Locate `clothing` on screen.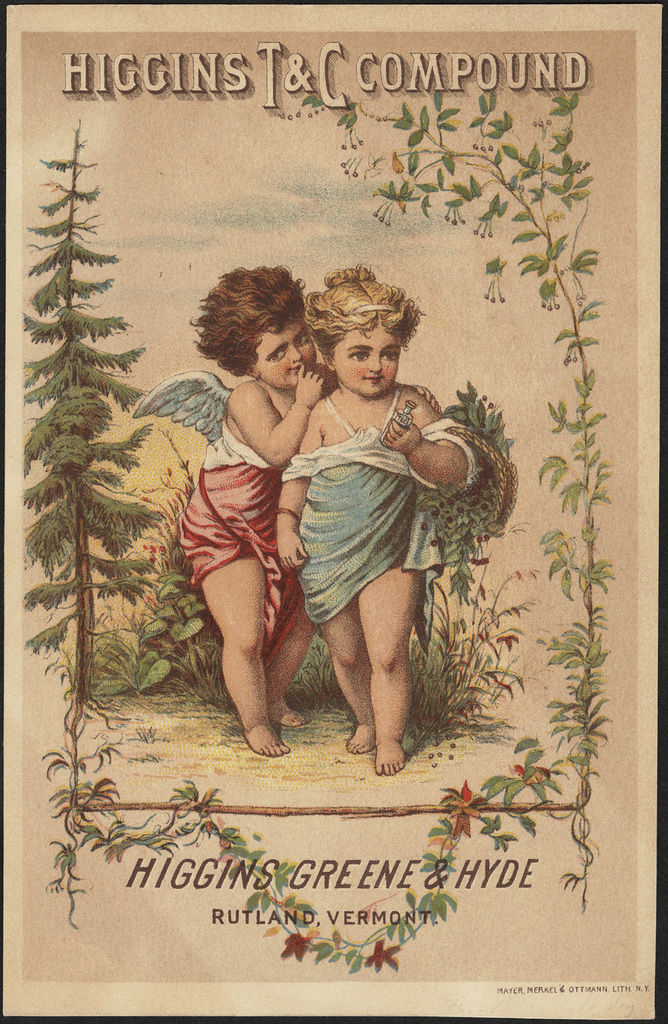
On screen at rect(286, 380, 475, 639).
